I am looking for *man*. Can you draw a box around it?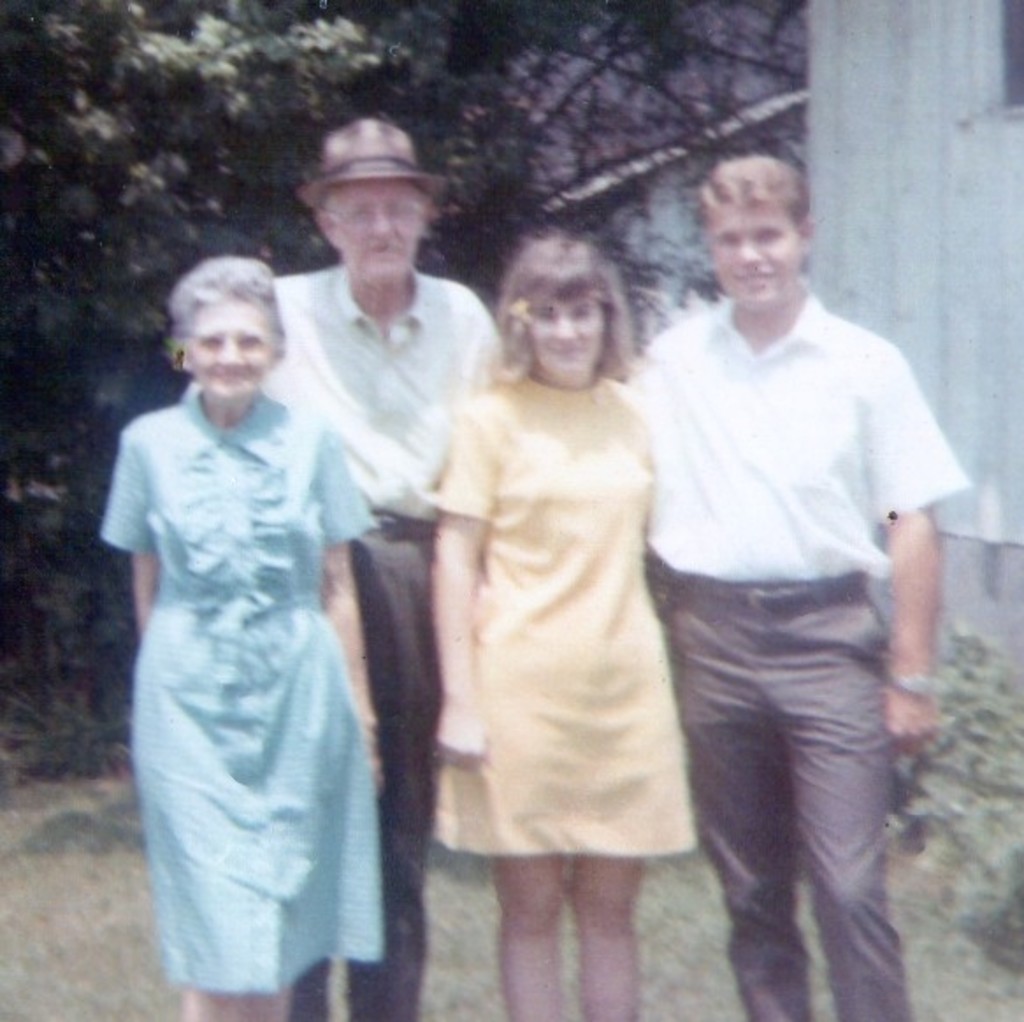
Sure, the bounding box is crop(278, 116, 497, 1020).
